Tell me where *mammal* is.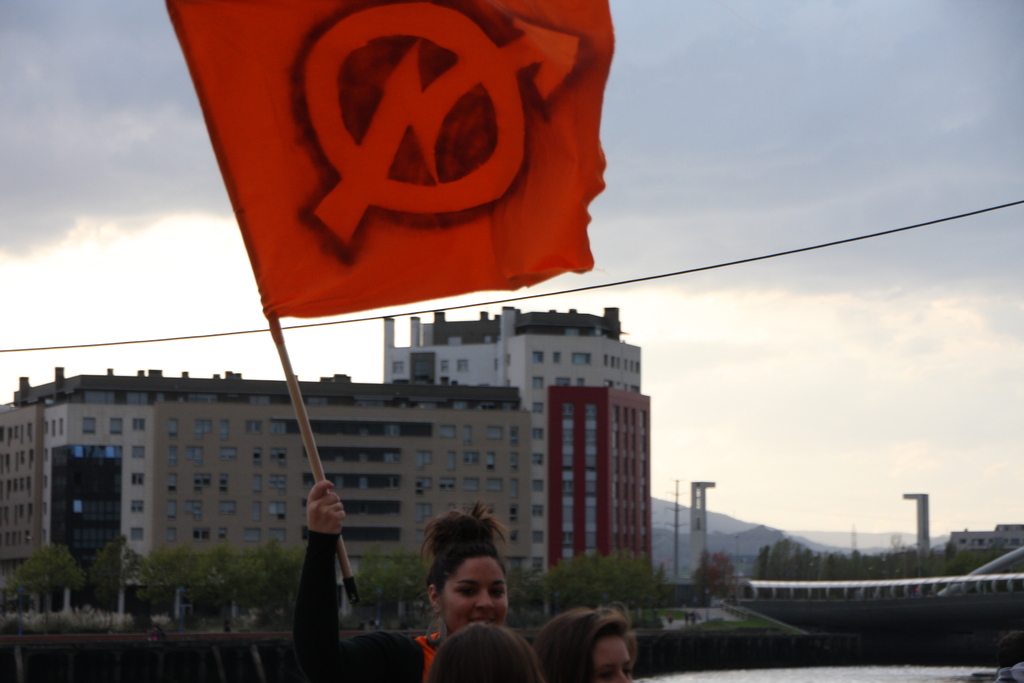
*mammal* is at box=[281, 484, 547, 682].
